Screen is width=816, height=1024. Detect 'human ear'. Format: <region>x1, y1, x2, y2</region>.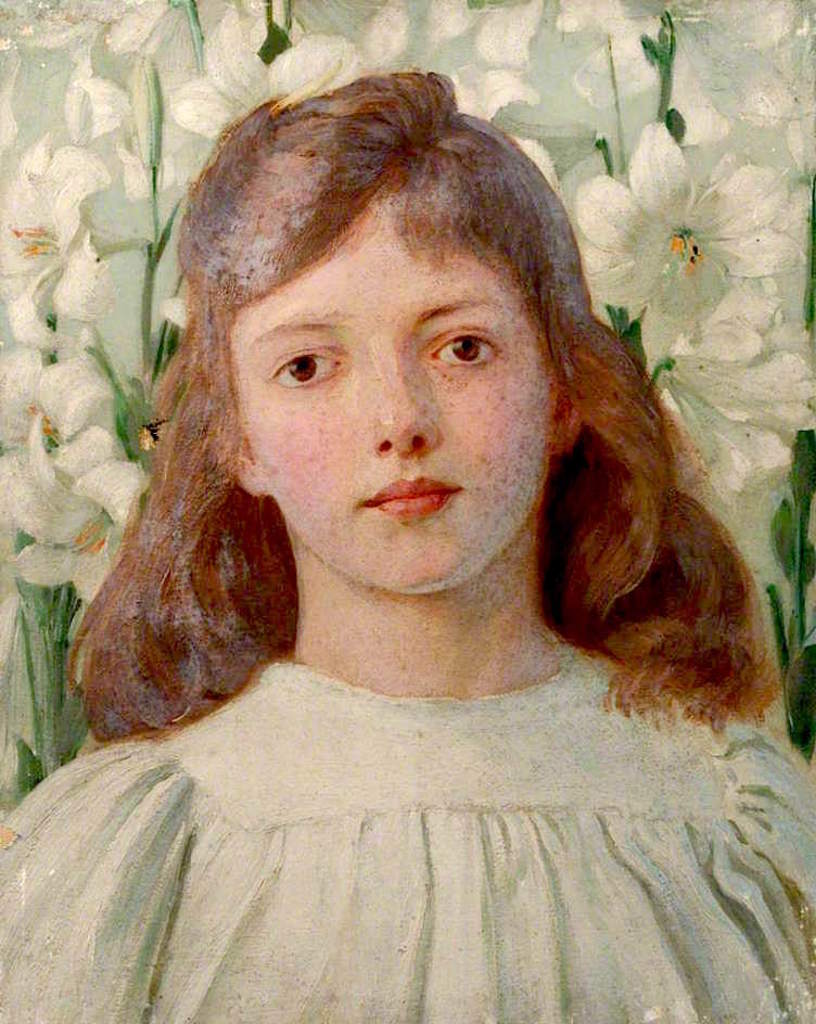
<region>238, 440, 257, 492</region>.
